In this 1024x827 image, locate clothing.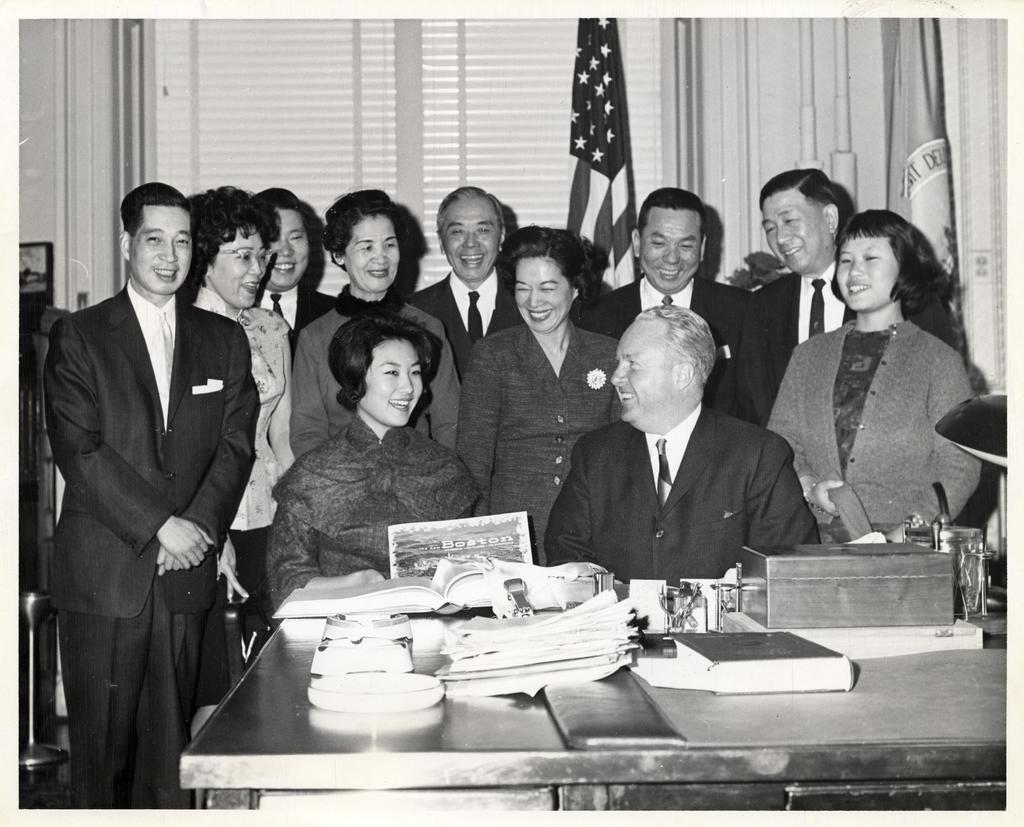
Bounding box: box(254, 405, 480, 625).
